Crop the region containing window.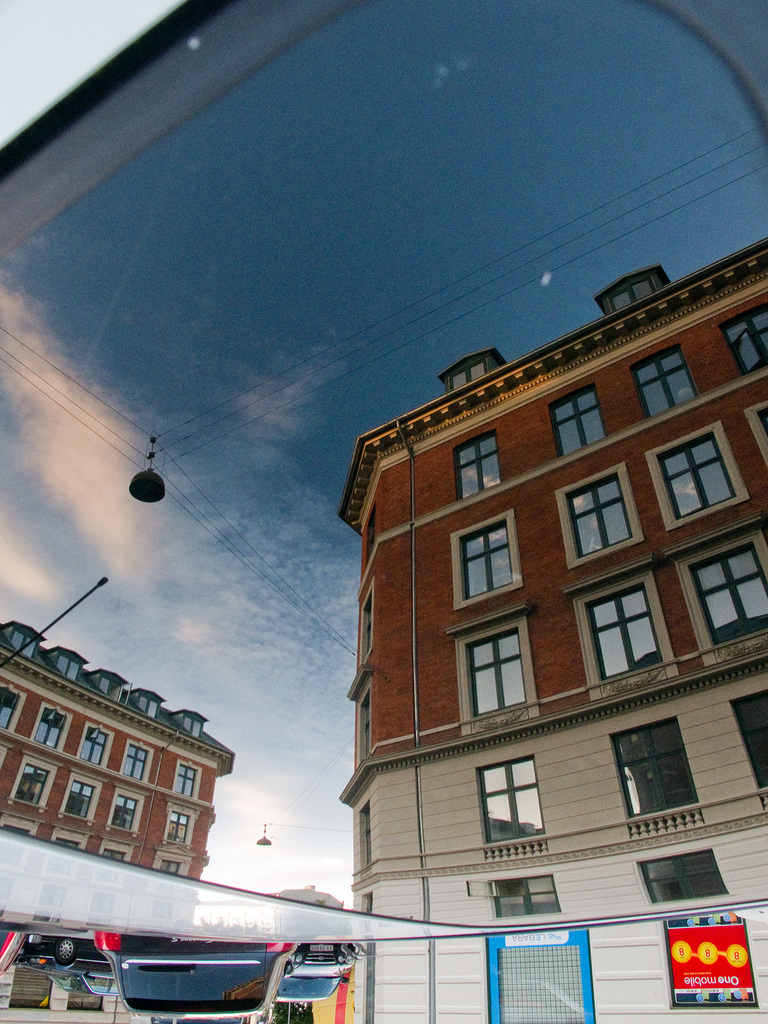
Crop region: box(21, 764, 58, 802).
